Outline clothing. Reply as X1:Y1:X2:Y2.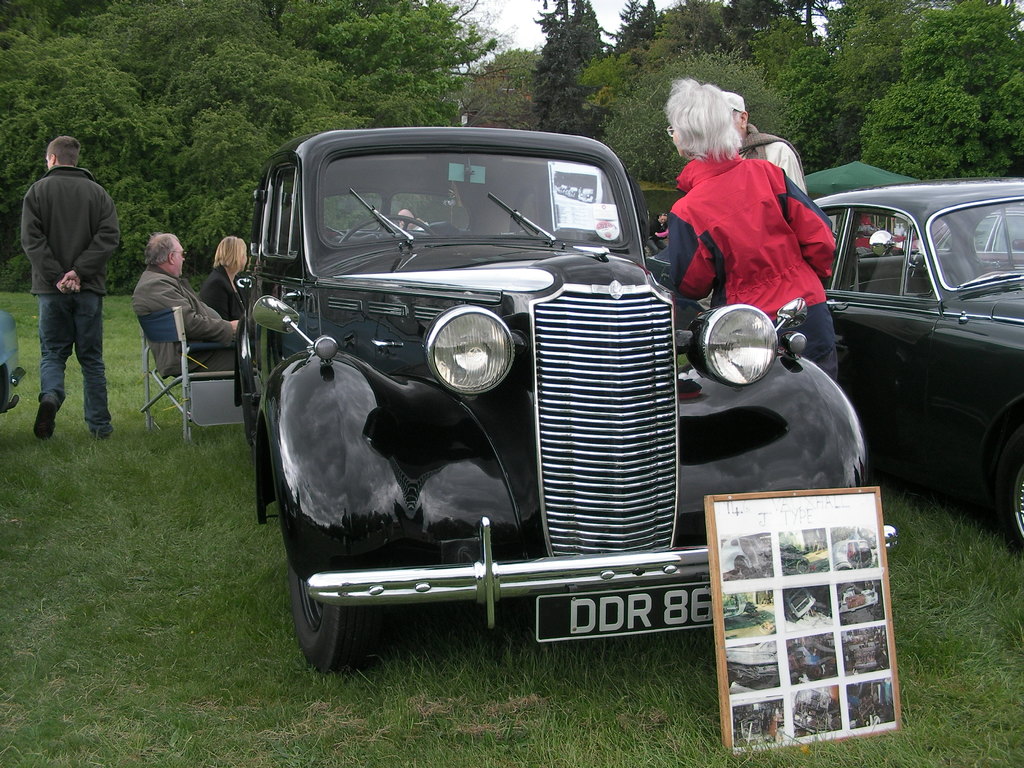
198:263:244:324.
